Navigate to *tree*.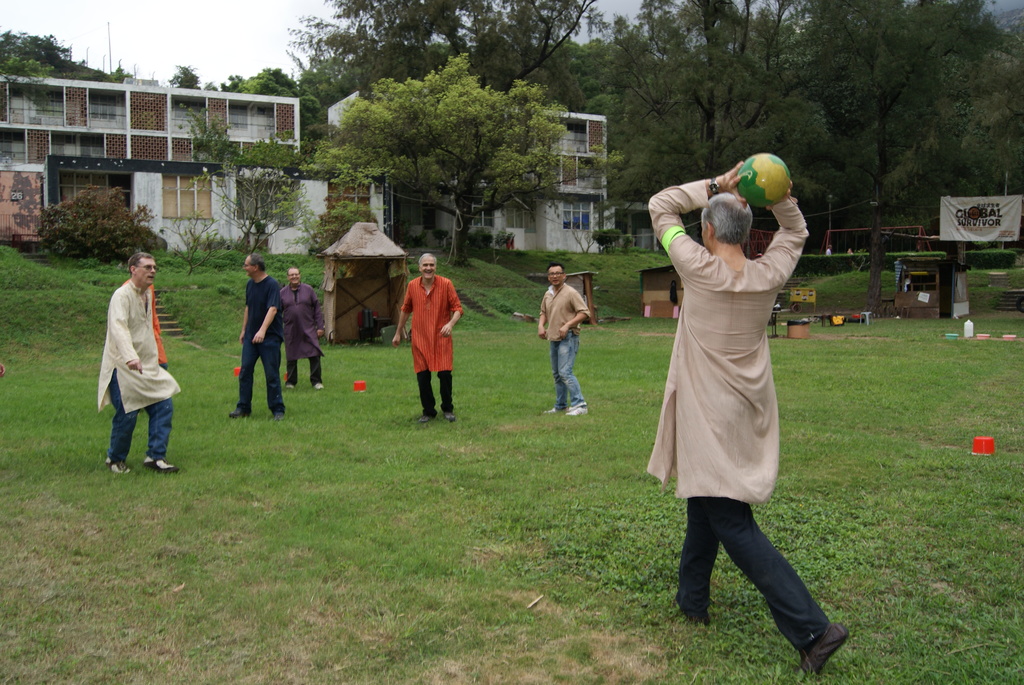
Navigation target: <region>0, 26, 113, 85</region>.
